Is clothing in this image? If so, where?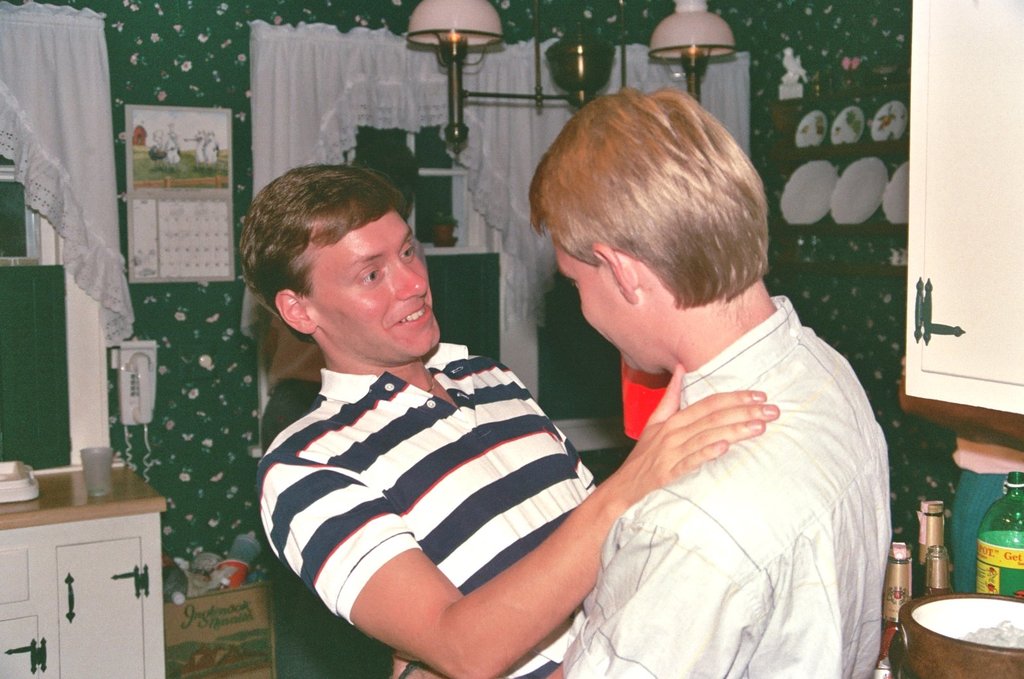
Yes, at <bbox>557, 292, 892, 678</bbox>.
